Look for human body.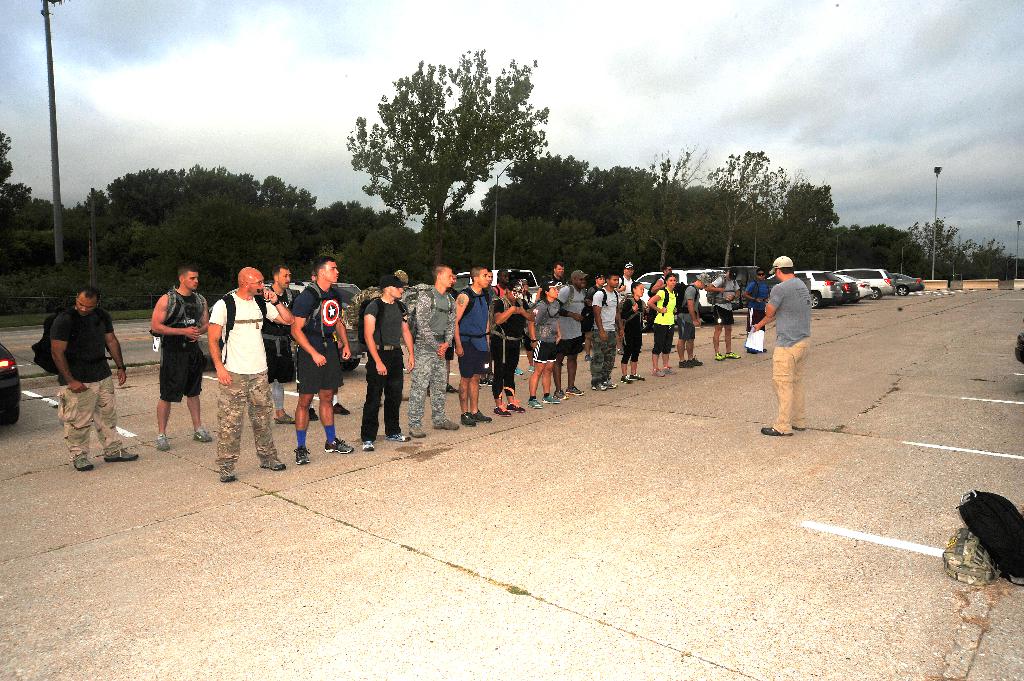
Found: <box>647,267,677,376</box>.
